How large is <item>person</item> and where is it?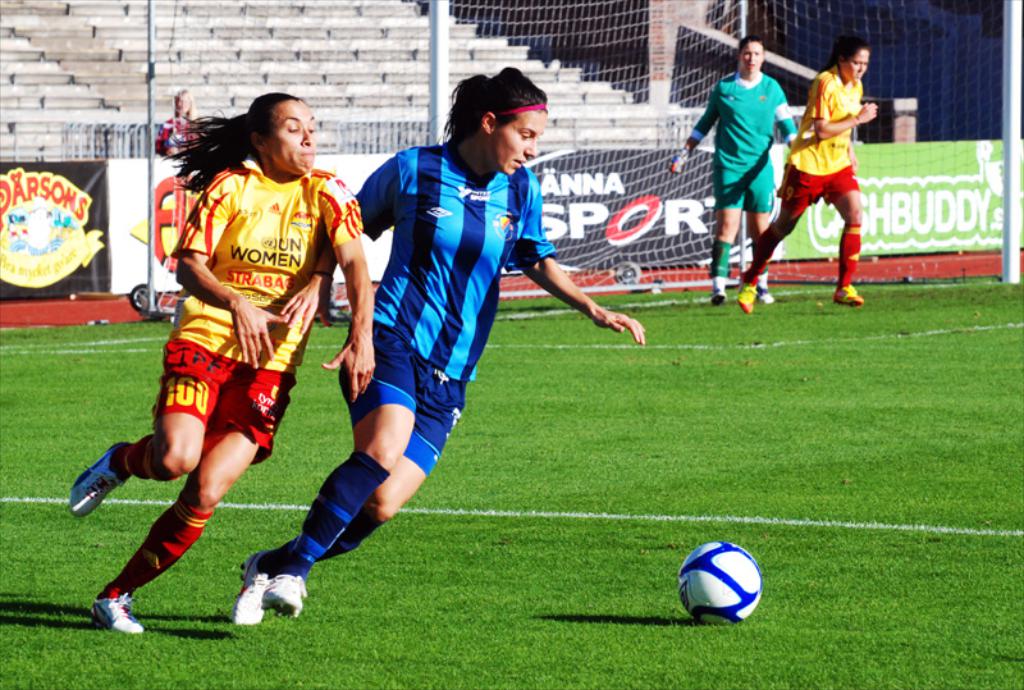
Bounding box: (73,86,378,641).
